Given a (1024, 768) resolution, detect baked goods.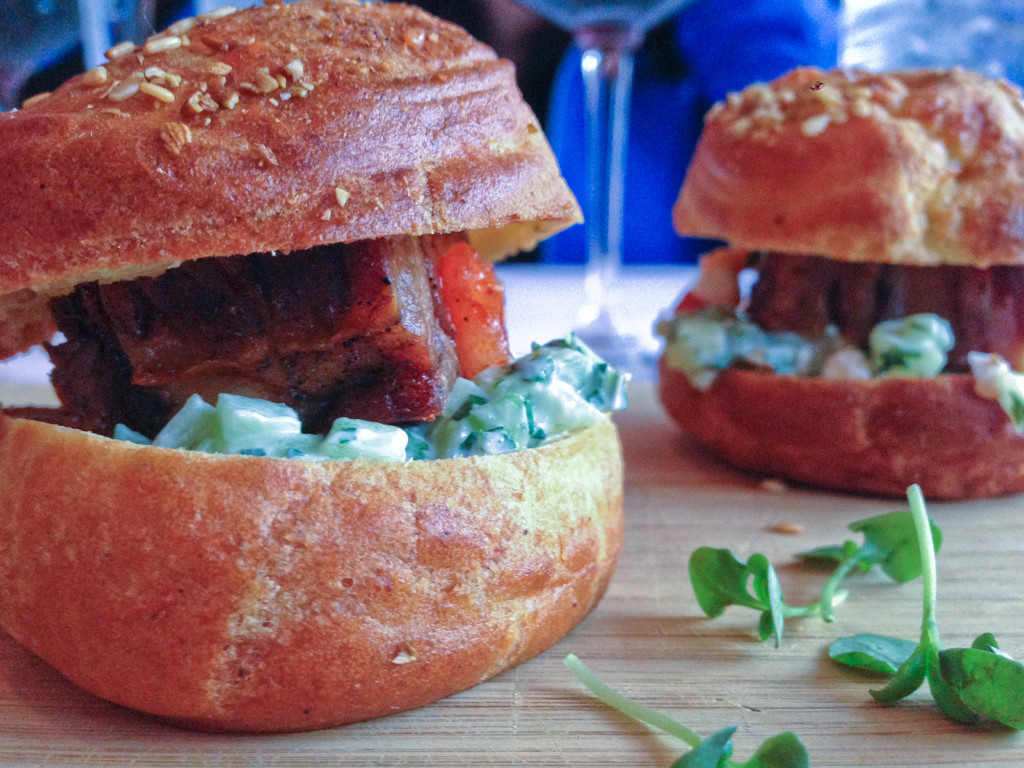
pyautogui.locateOnScreen(653, 62, 1023, 505).
